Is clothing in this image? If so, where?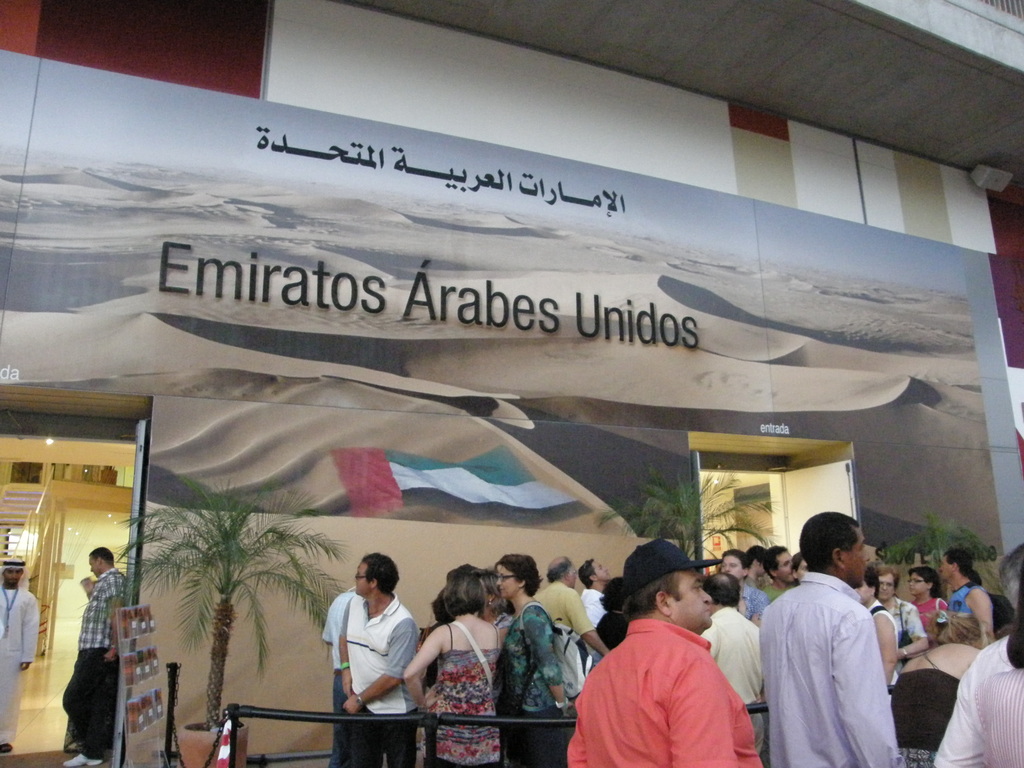
Yes, at locate(61, 569, 129, 760).
